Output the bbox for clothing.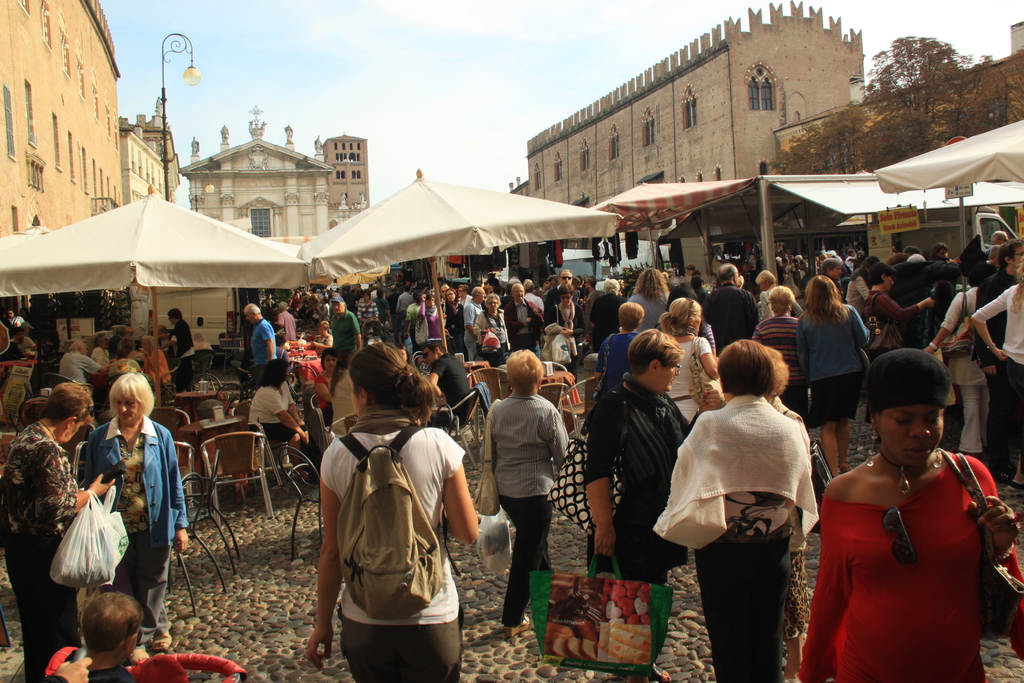
{"x1": 817, "y1": 446, "x2": 995, "y2": 672}.
